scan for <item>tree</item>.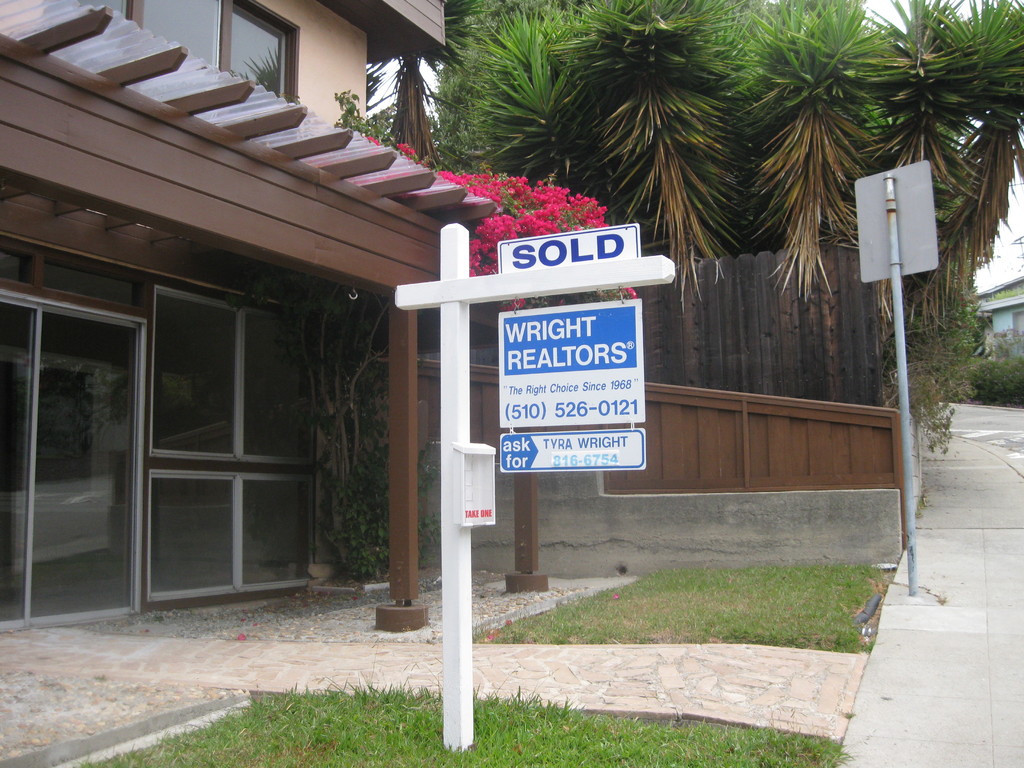
Scan result: detection(436, 0, 607, 145).
